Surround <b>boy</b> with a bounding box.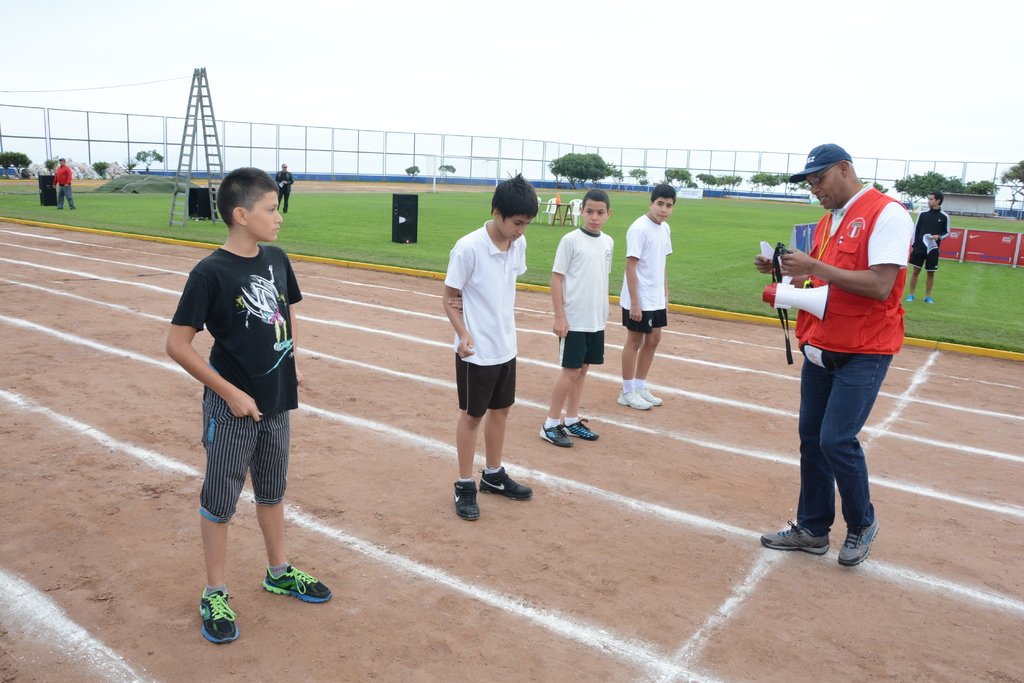
rect(618, 184, 684, 406).
